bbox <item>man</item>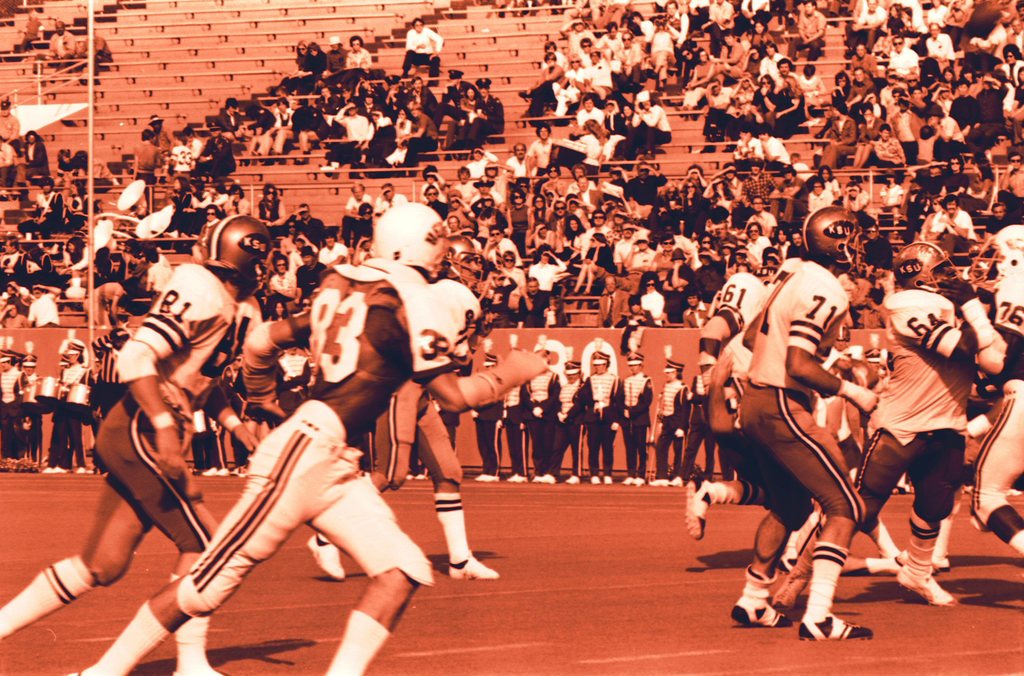
(1004,15,1023,56)
